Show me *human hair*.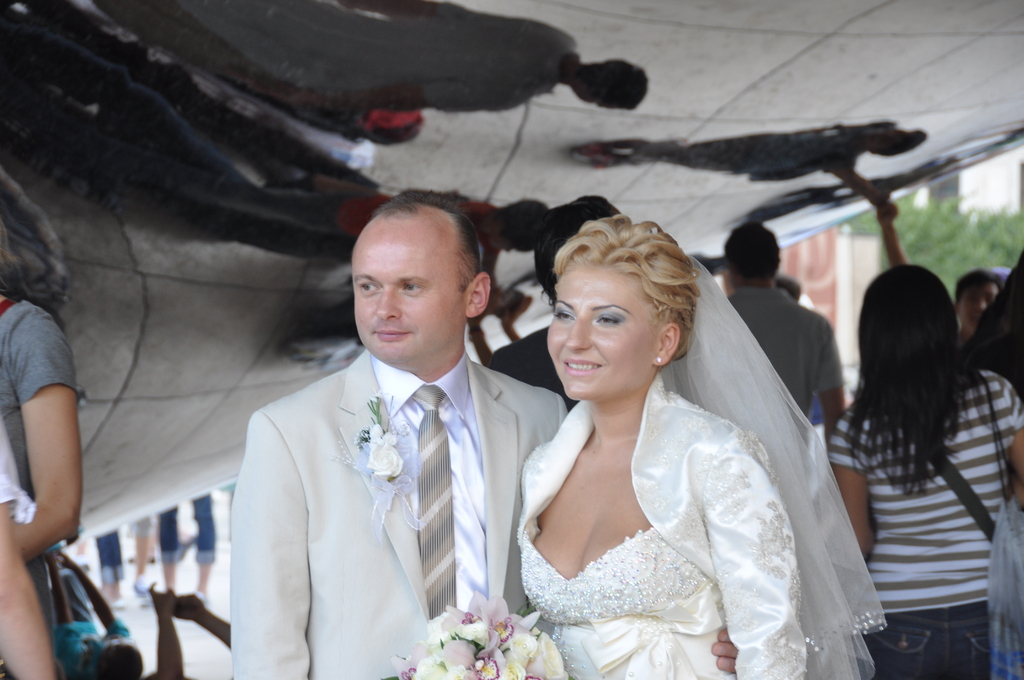
*human hair* is here: 959, 252, 1023, 382.
